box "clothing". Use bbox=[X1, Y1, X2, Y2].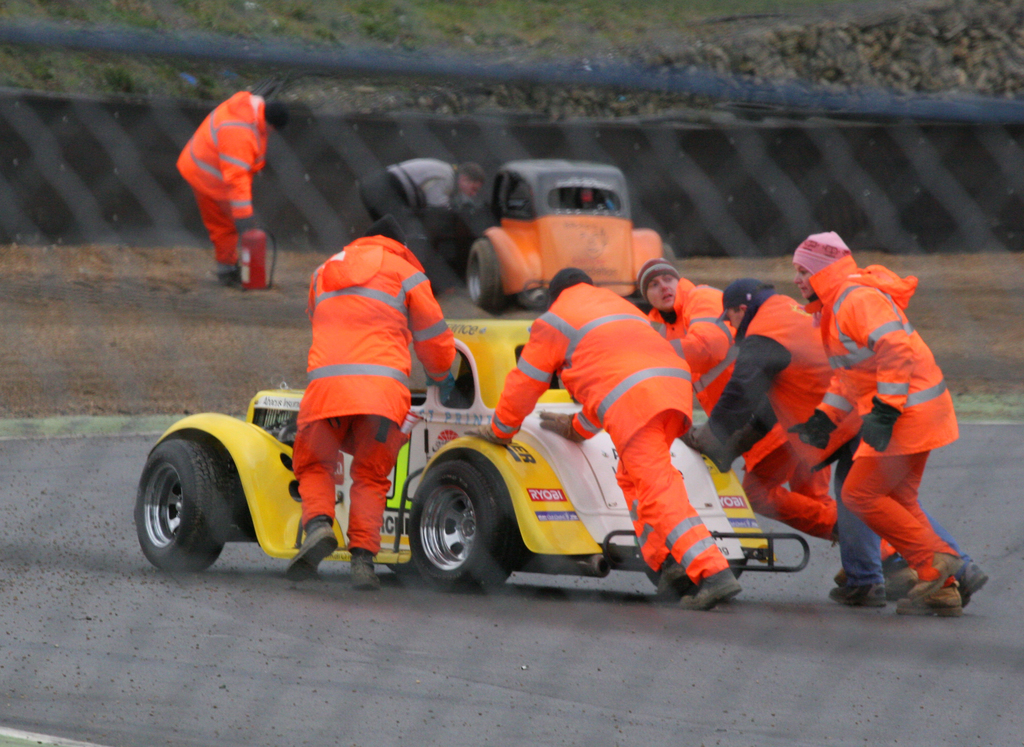
bbox=[804, 272, 968, 582].
